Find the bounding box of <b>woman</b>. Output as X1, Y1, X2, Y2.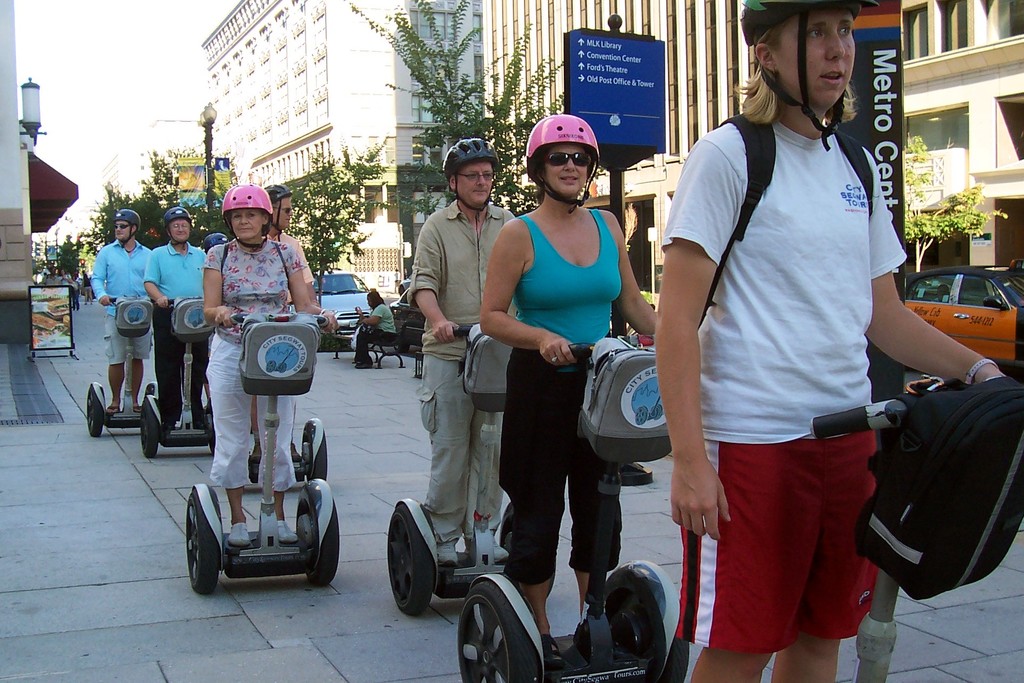
481, 130, 637, 609.
